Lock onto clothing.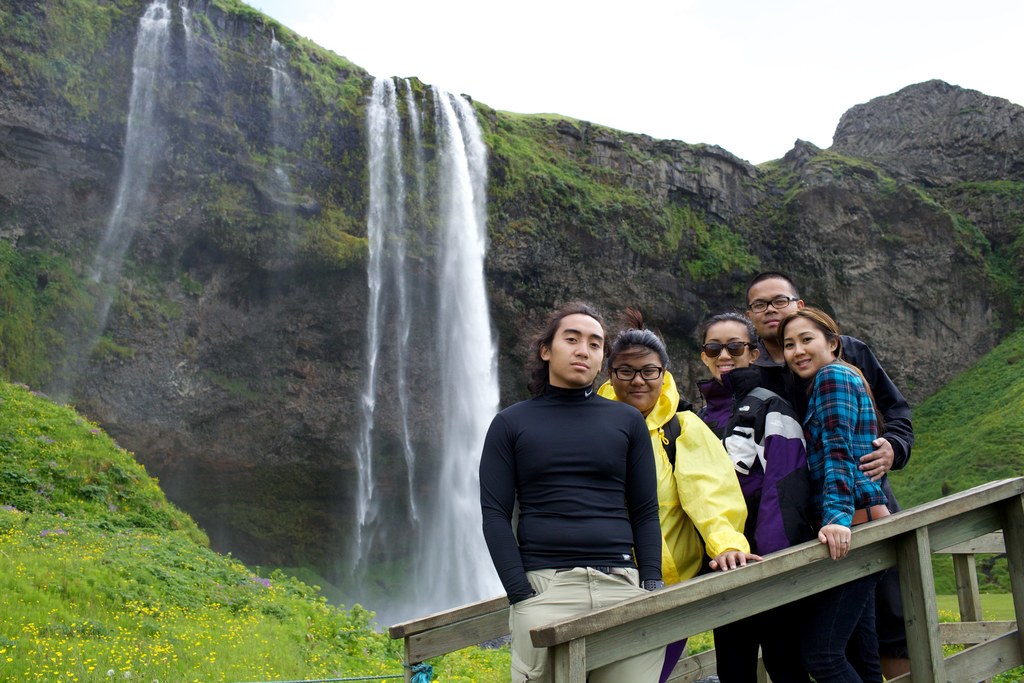
Locked: (left=479, top=381, right=659, bottom=682).
